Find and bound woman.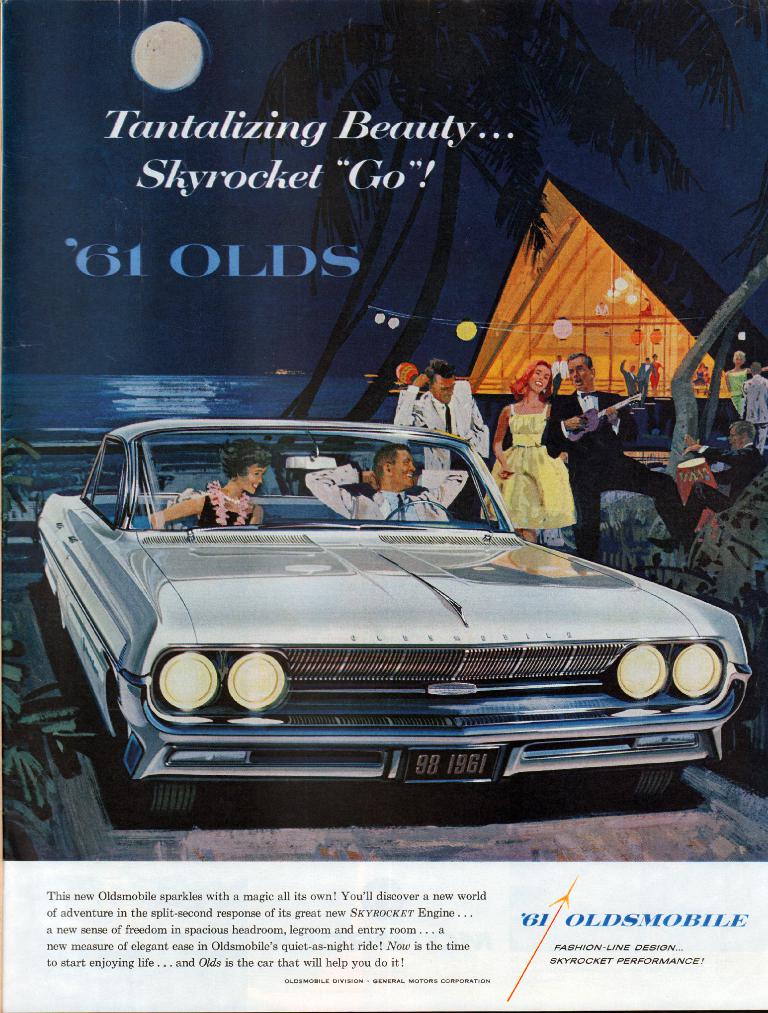
Bound: [486,351,571,543].
